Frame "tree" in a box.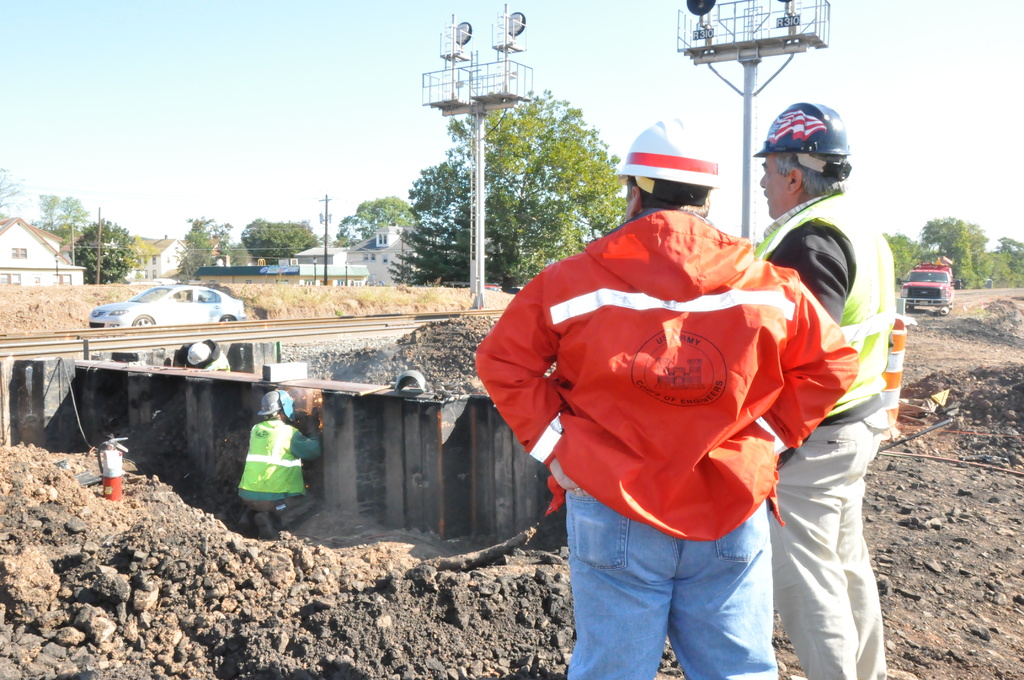
x1=0 y1=169 x2=29 y2=220.
